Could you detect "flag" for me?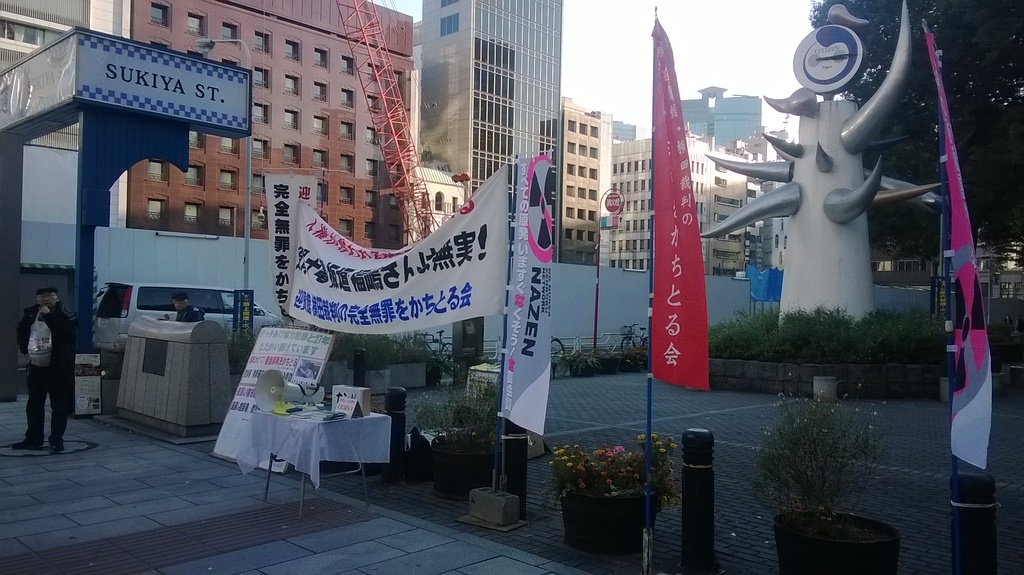
Detection result: l=652, t=45, r=723, b=403.
